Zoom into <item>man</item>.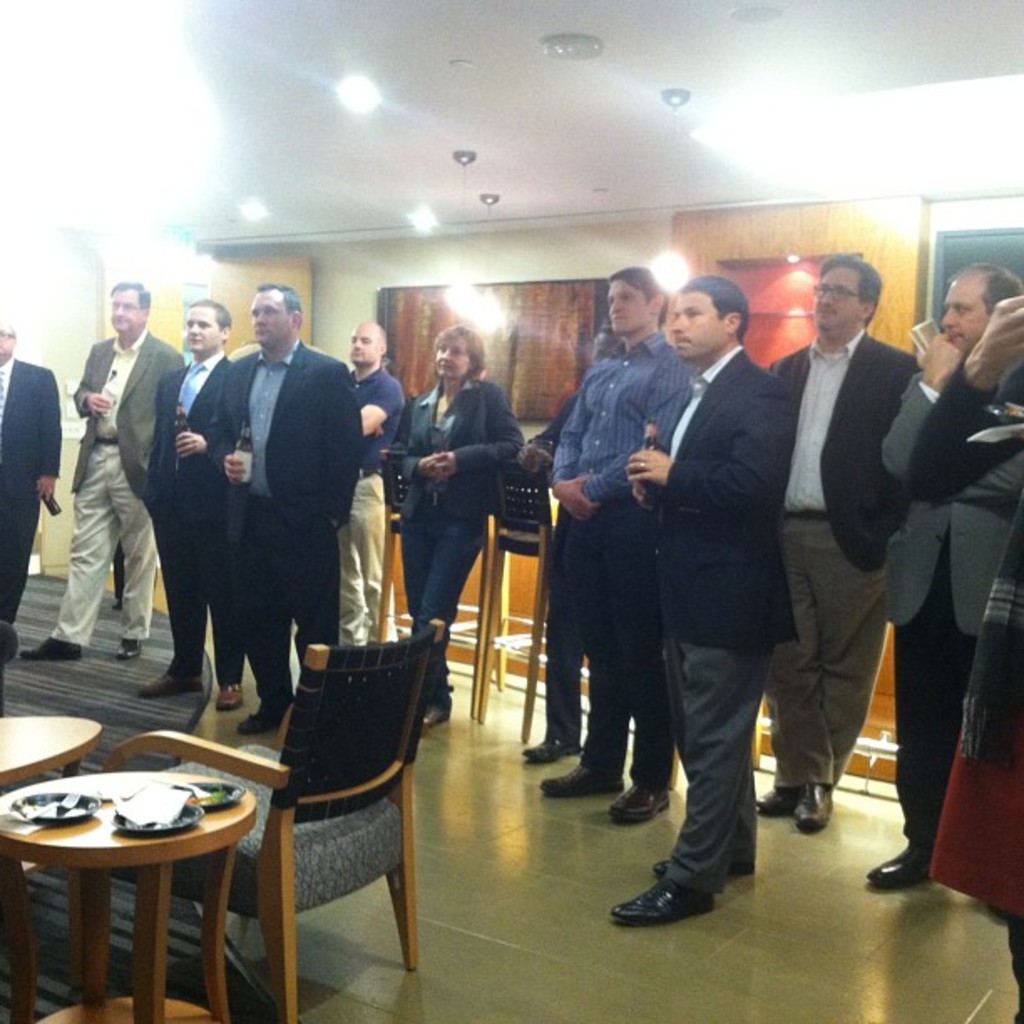
Zoom target: rect(335, 315, 405, 646).
